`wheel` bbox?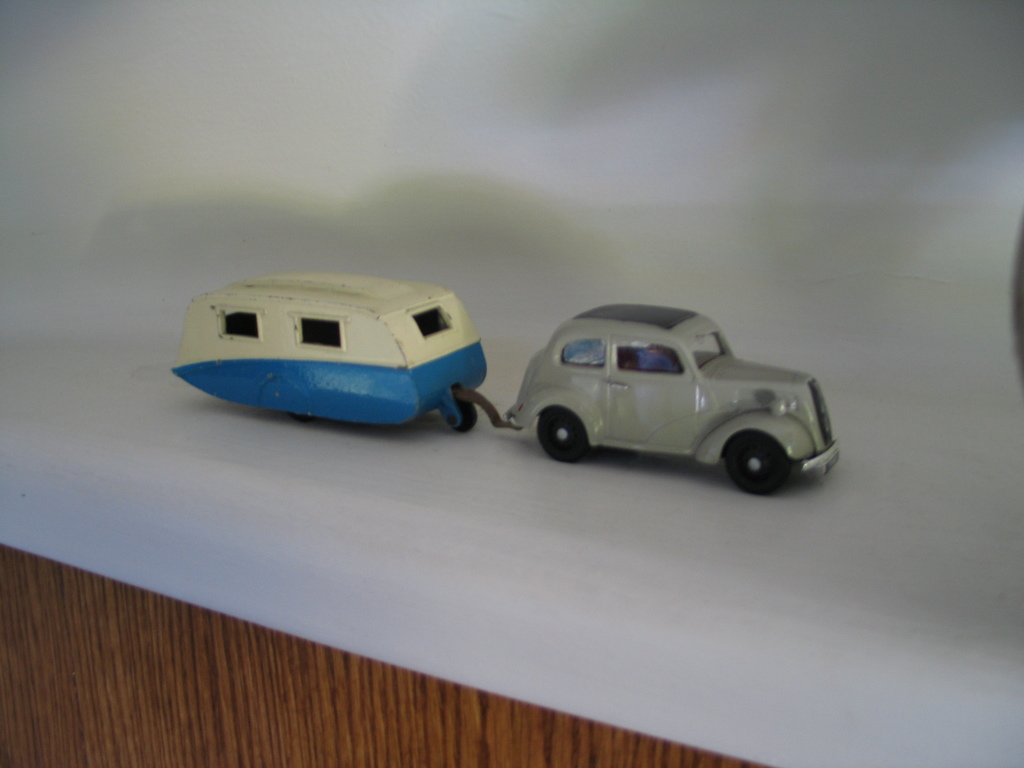
select_region(447, 401, 477, 431)
